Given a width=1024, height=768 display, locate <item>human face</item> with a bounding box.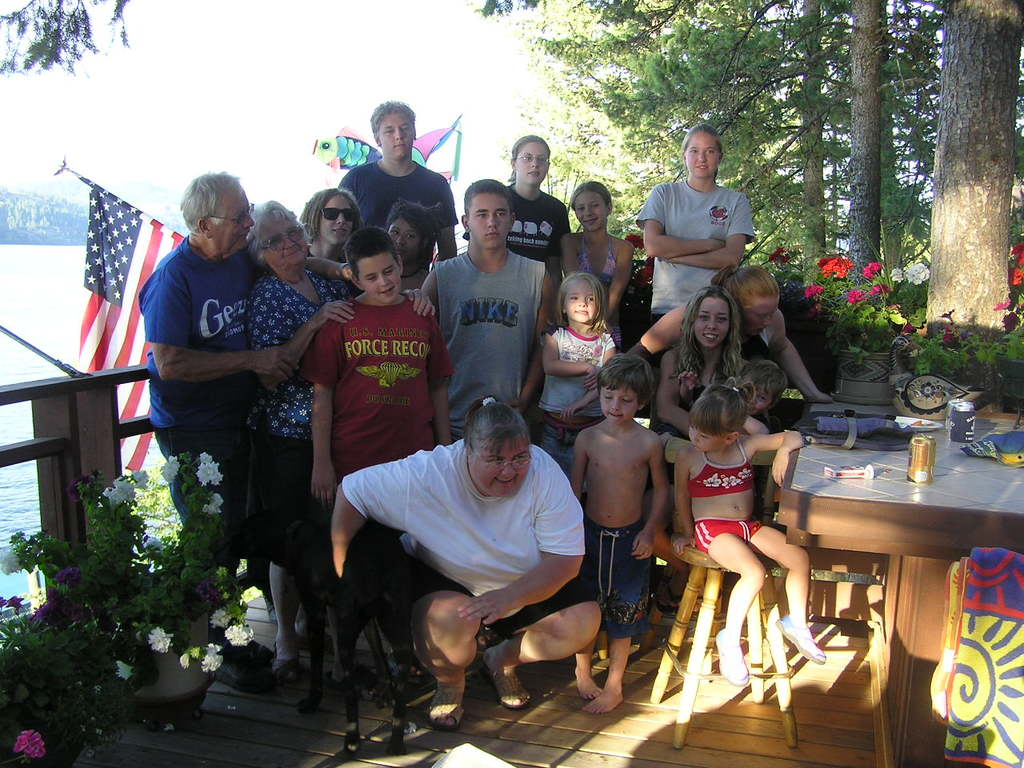
Located: BBox(265, 218, 305, 266).
